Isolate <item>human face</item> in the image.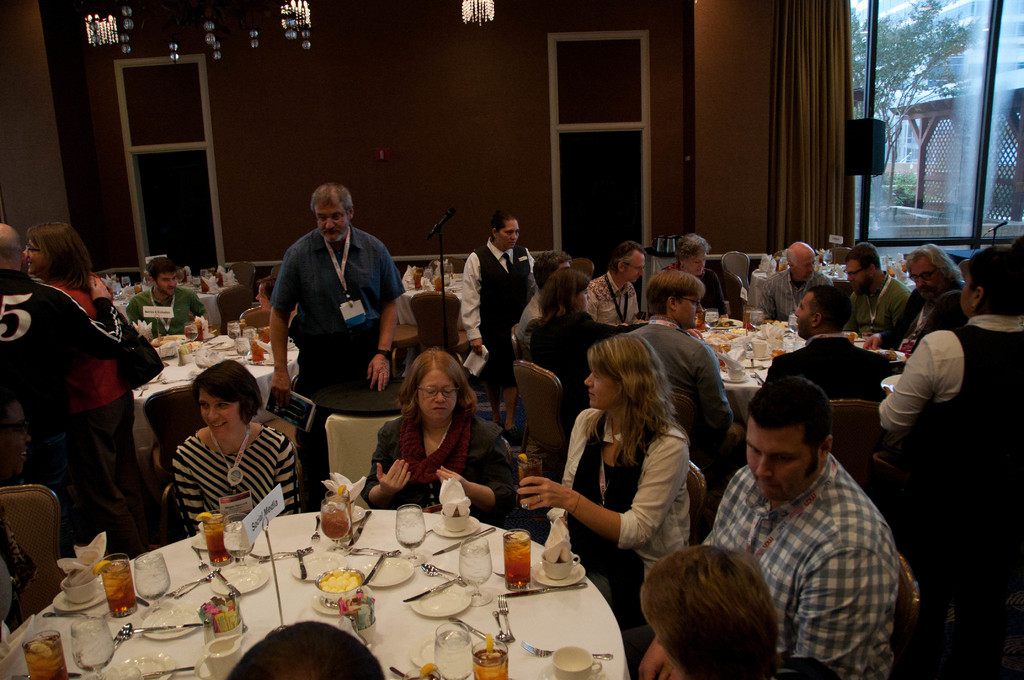
Isolated region: x1=911 y1=259 x2=947 y2=300.
